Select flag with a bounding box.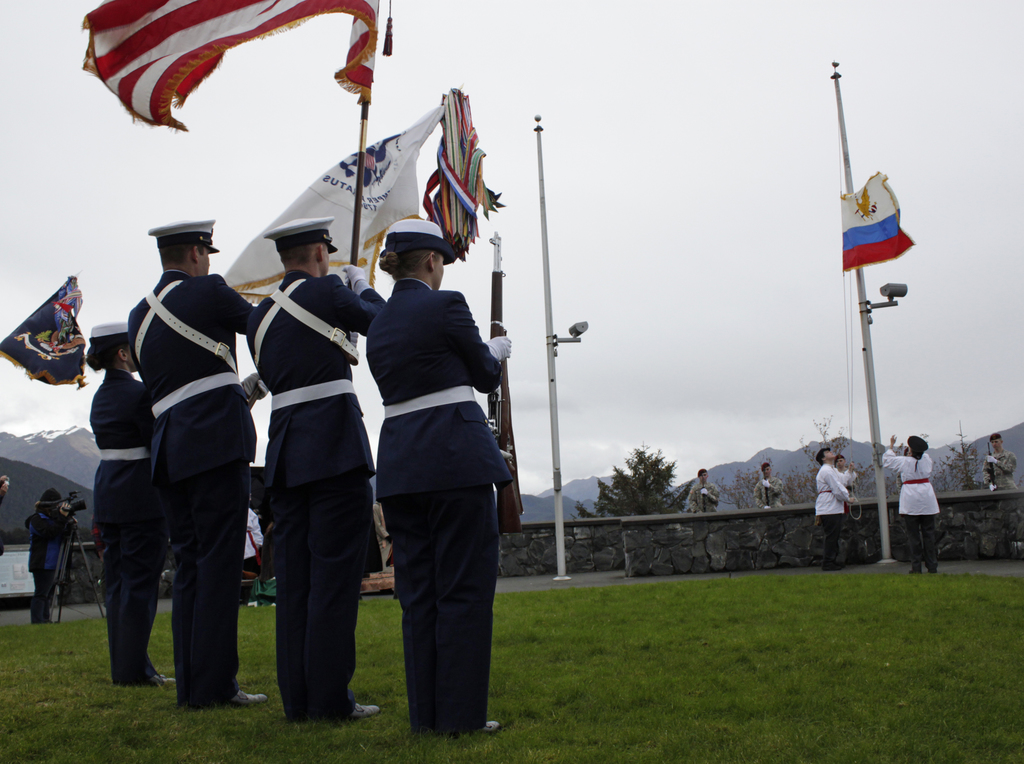
bbox(0, 274, 88, 395).
